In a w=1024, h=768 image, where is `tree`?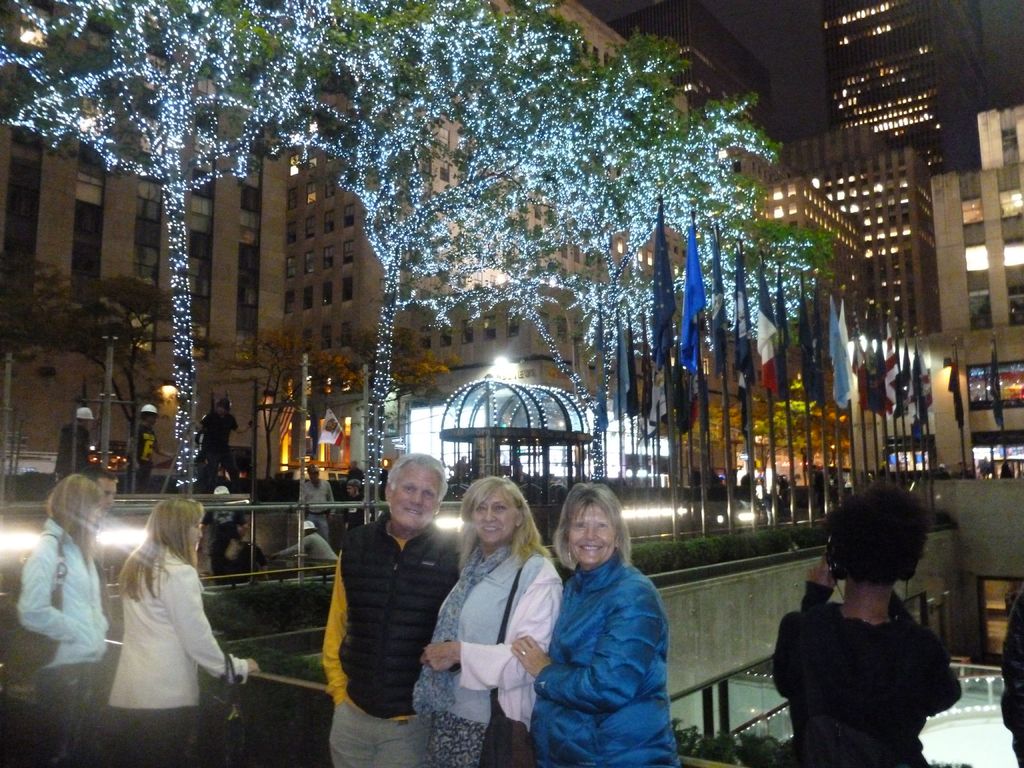
bbox(228, 0, 685, 523).
